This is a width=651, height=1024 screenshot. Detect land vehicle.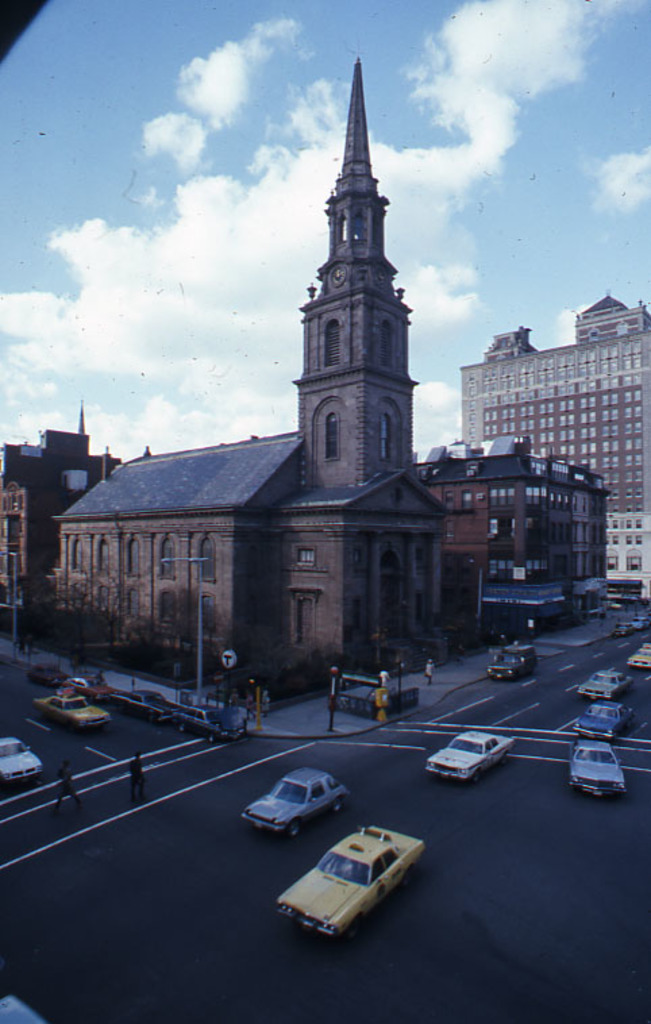
crop(628, 613, 650, 632).
